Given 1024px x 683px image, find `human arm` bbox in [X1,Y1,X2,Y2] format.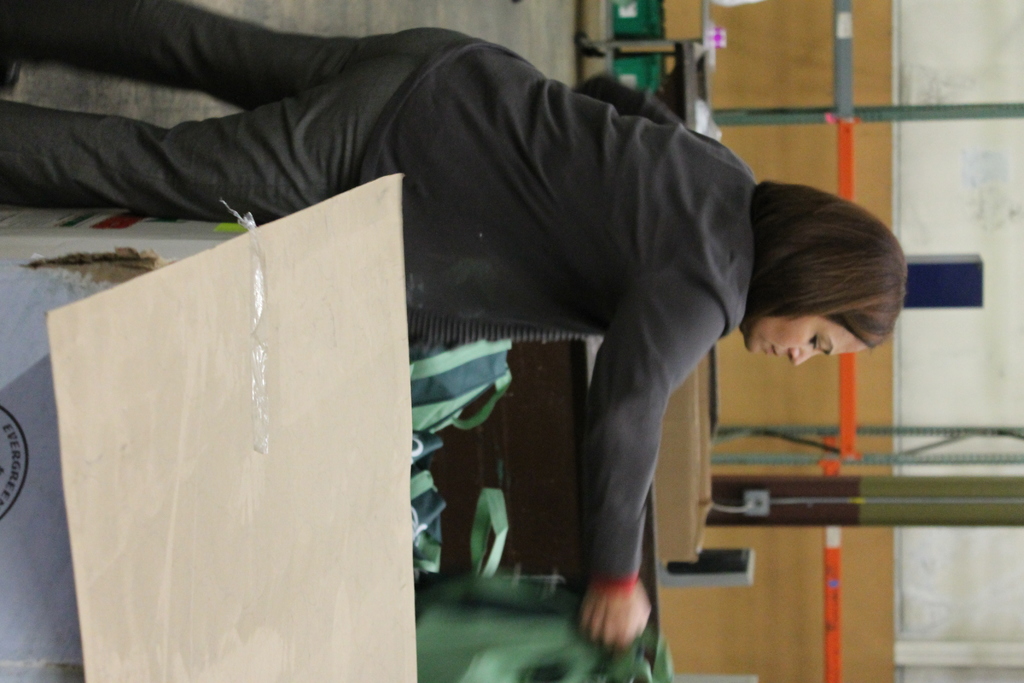
[579,264,723,649].
